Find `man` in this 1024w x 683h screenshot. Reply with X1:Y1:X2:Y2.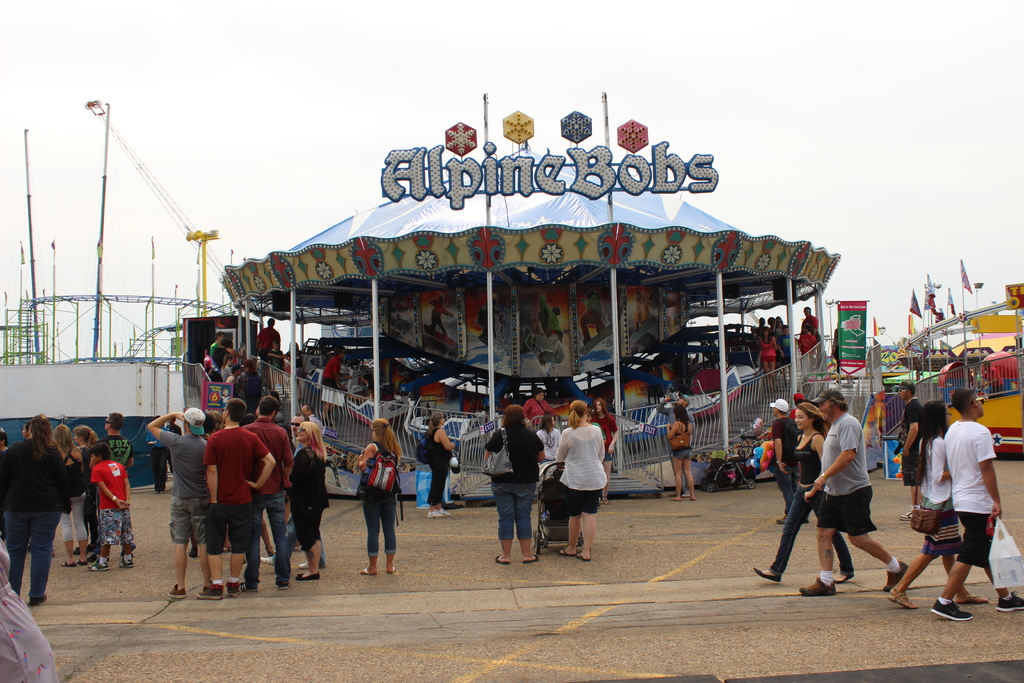
209:333:225:365.
